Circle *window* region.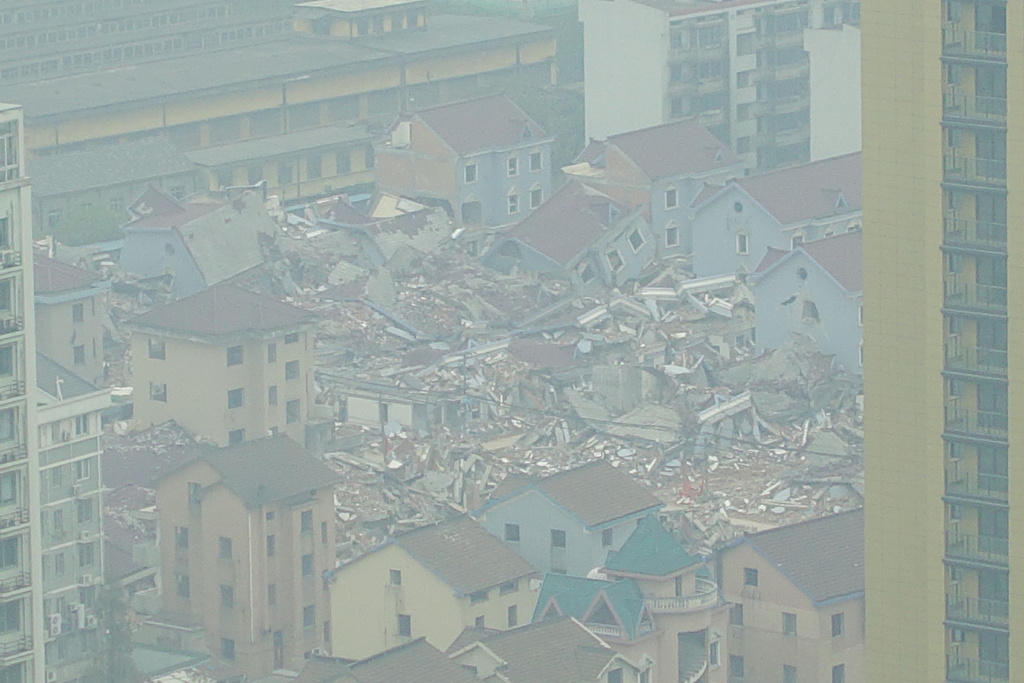
Region: (223, 581, 236, 614).
